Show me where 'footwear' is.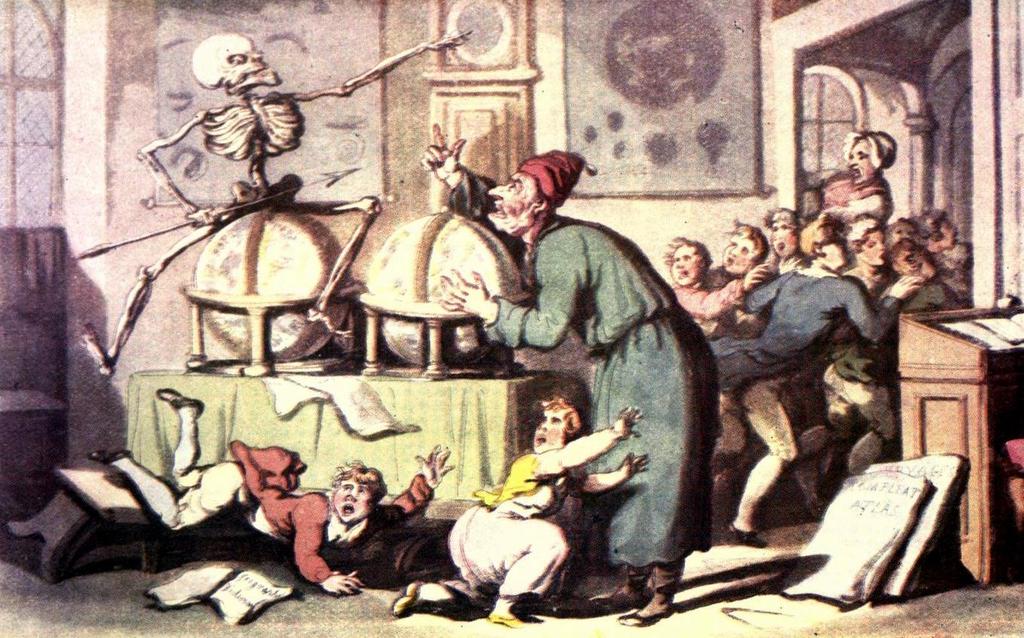
'footwear' is at pyautogui.locateOnScreen(152, 386, 205, 416).
